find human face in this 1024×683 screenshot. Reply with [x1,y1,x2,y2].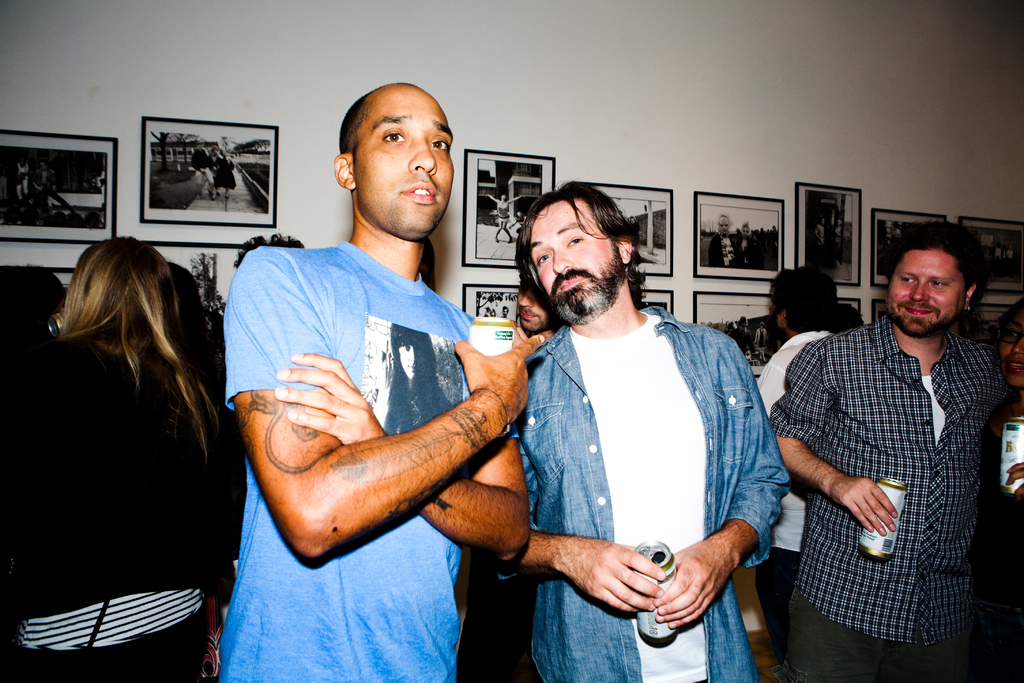
[773,264,832,330].
